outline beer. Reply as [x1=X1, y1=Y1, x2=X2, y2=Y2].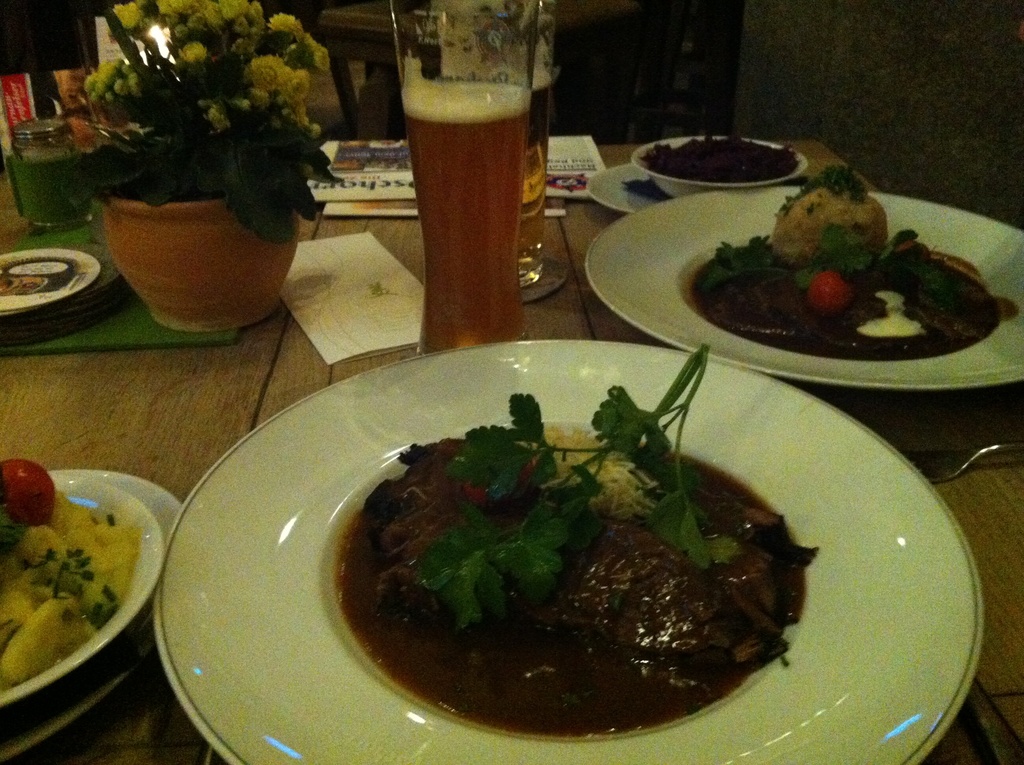
[x1=388, y1=0, x2=534, y2=360].
